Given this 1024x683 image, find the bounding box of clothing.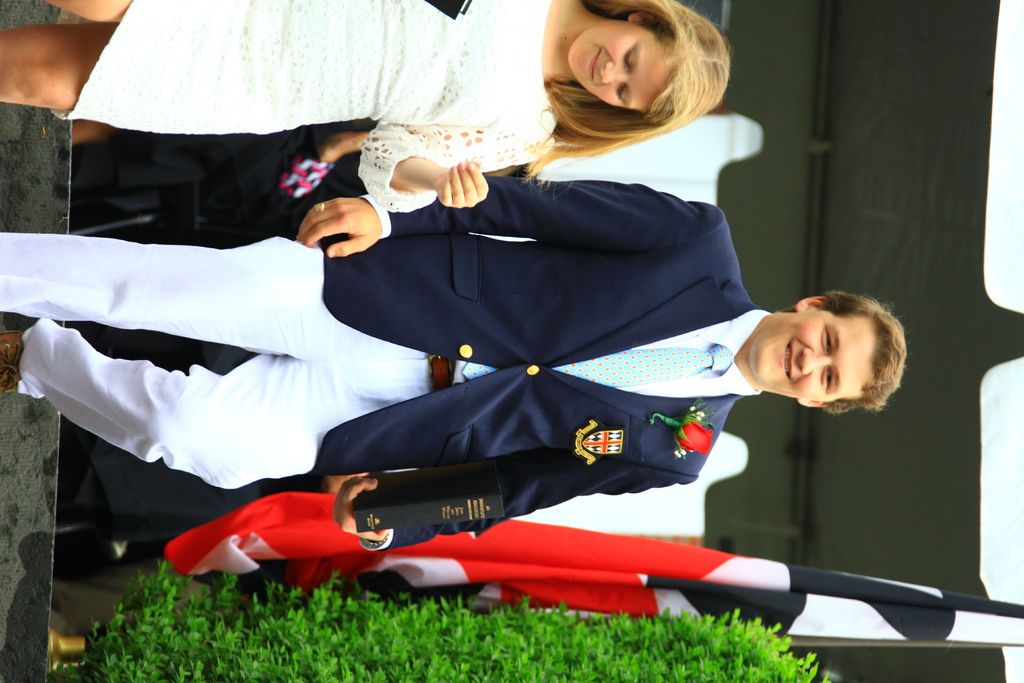
region(328, 169, 762, 549).
